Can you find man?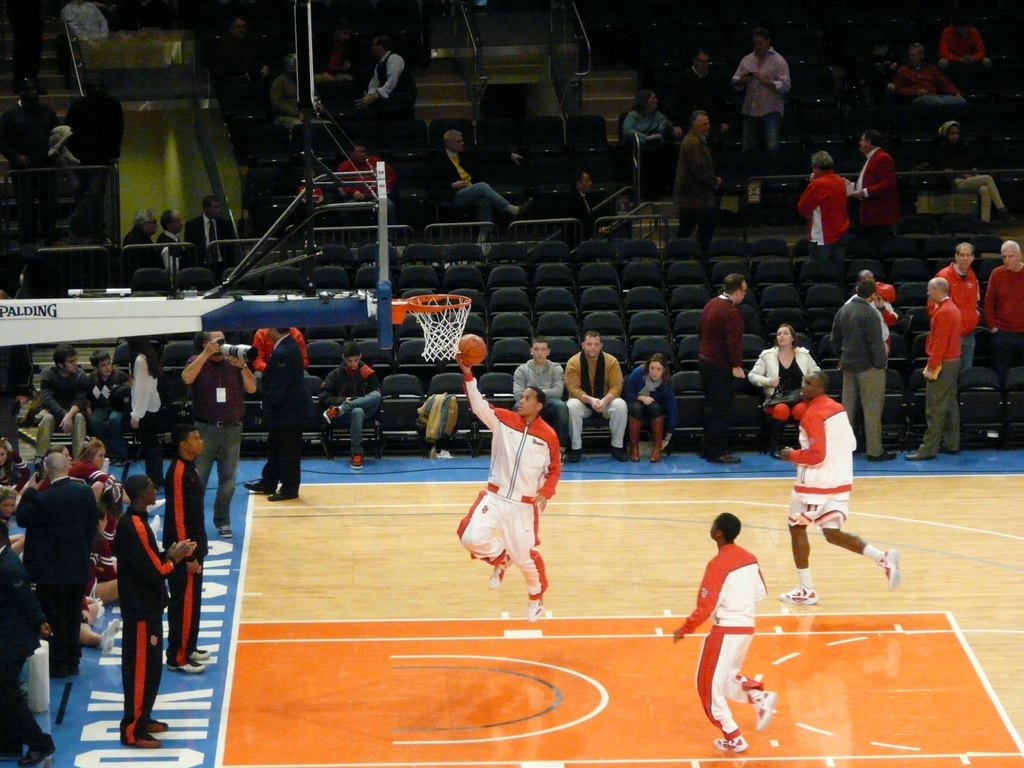
Yes, bounding box: Rect(676, 51, 708, 95).
